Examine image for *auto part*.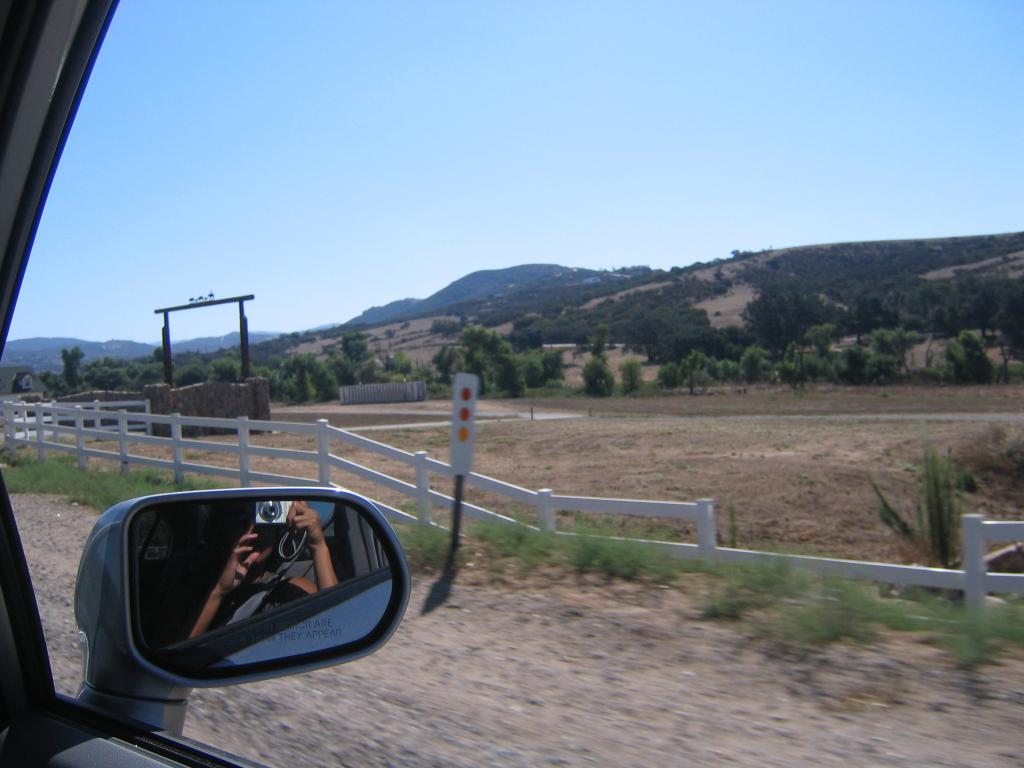
Examination result: box(0, 0, 416, 767).
